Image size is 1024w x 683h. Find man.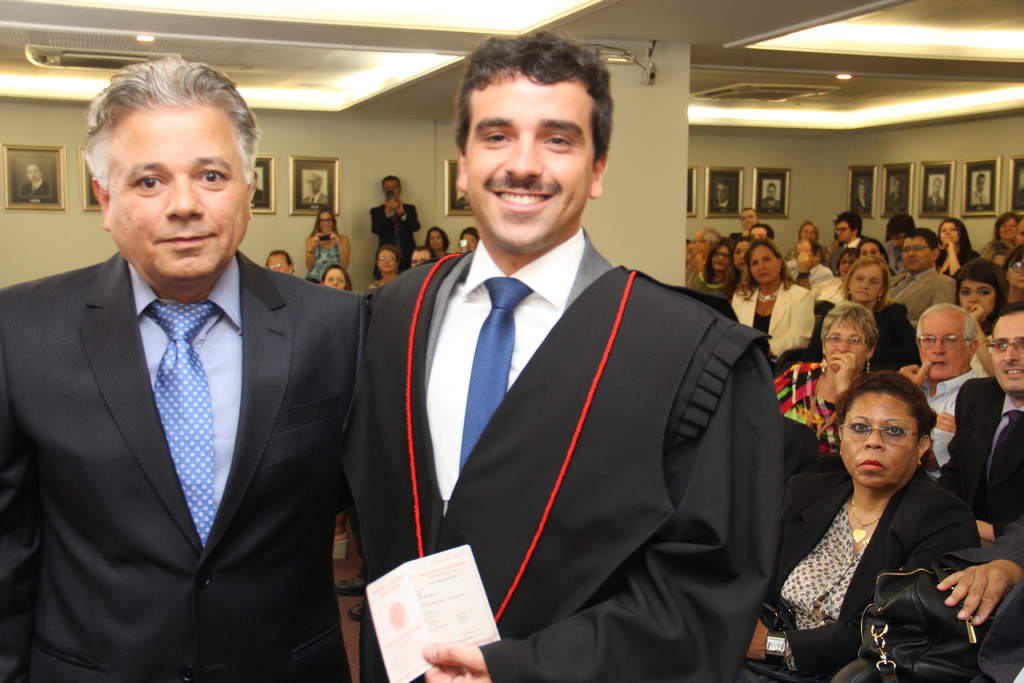
pyautogui.locateOnScreen(748, 220, 779, 247).
